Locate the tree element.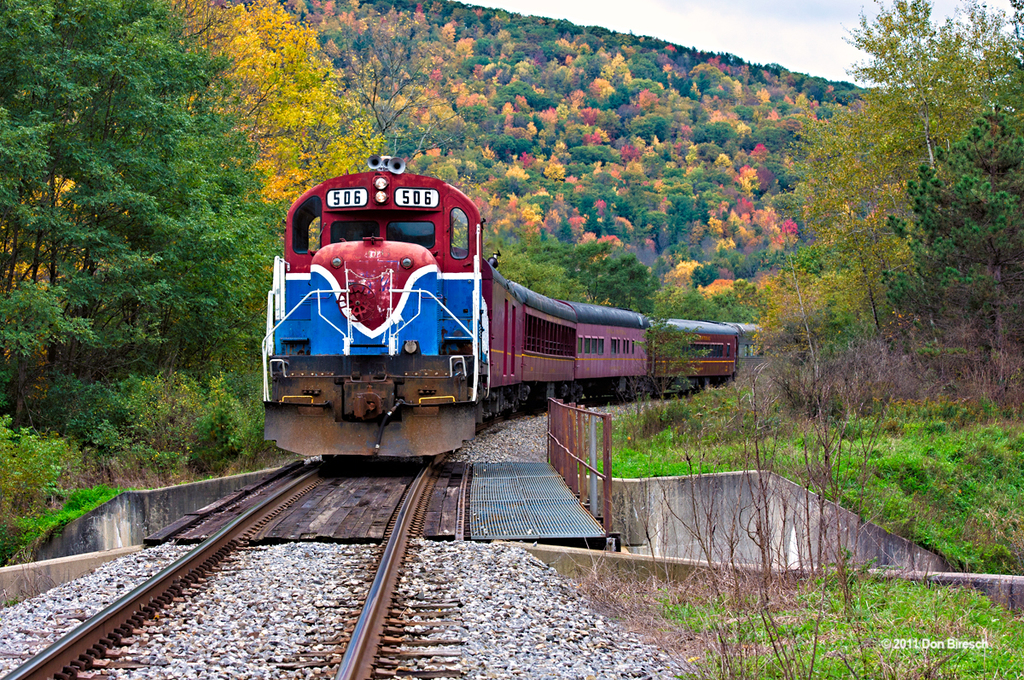
Element bbox: 868/0/1023/393.
